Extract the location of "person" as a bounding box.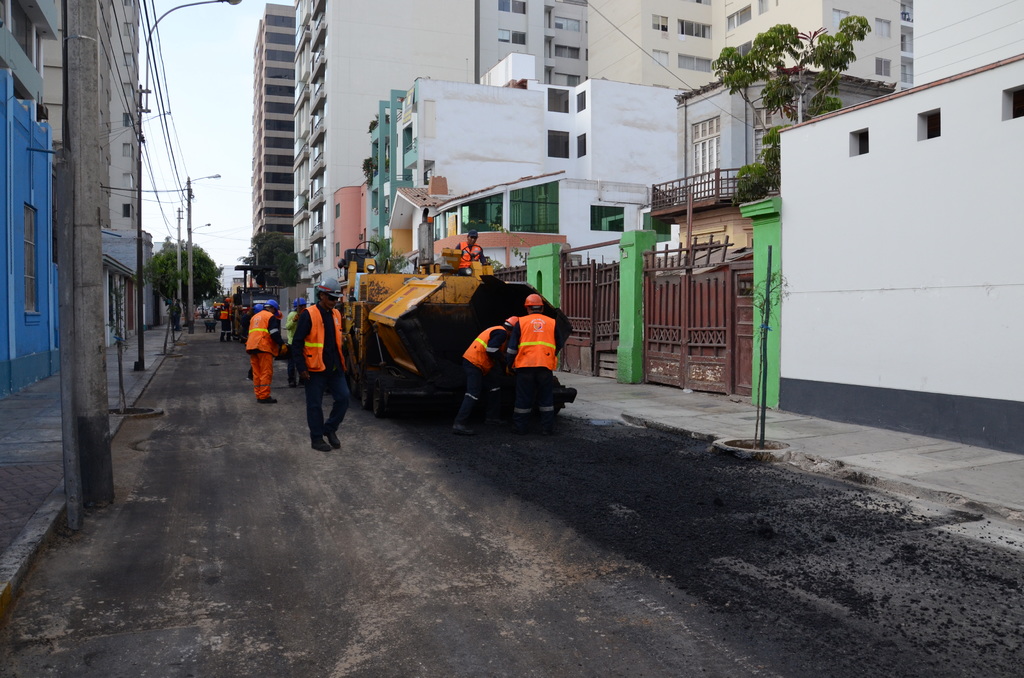
Rect(287, 271, 361, 459).
